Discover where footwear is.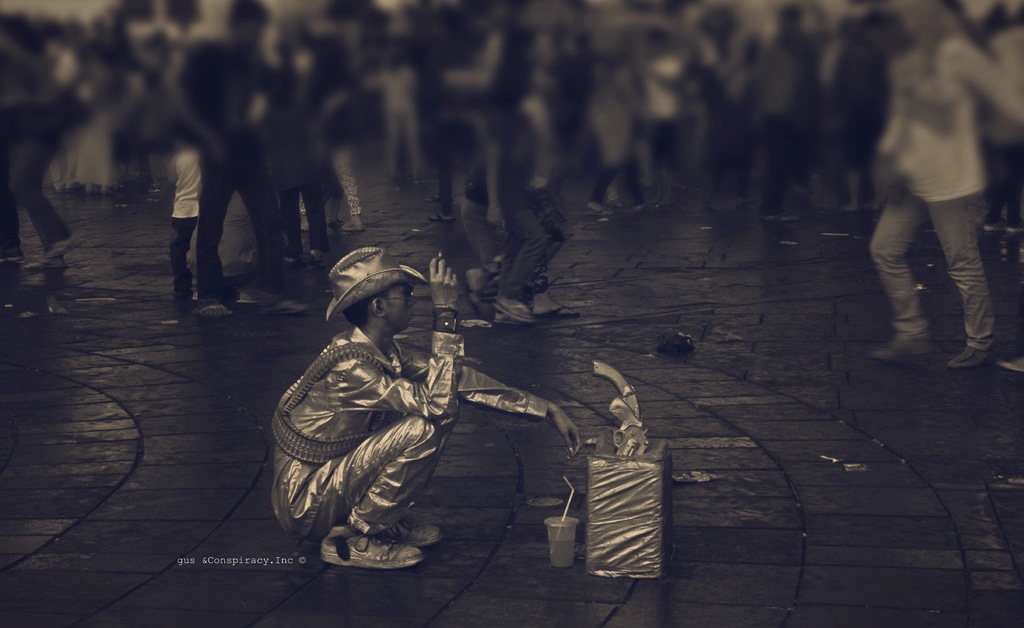
Discovered at (x1=463, y1=271, x2=483, y2=316).
